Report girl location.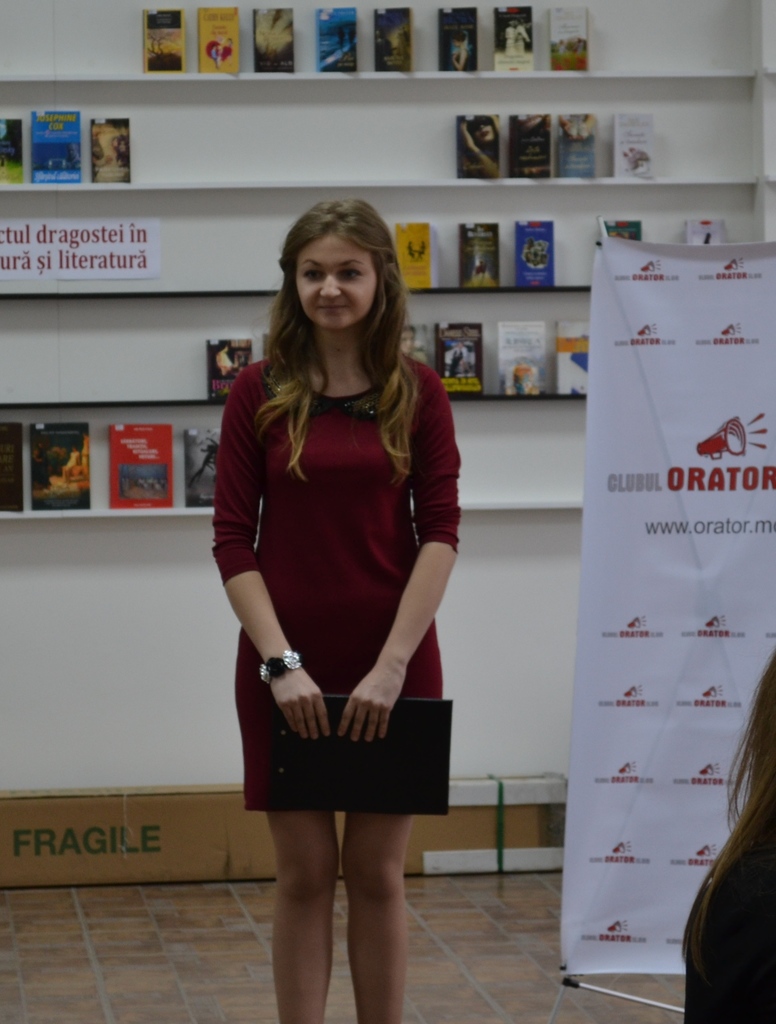
Report: left=202, top=190, right=474, bottom=1023.
